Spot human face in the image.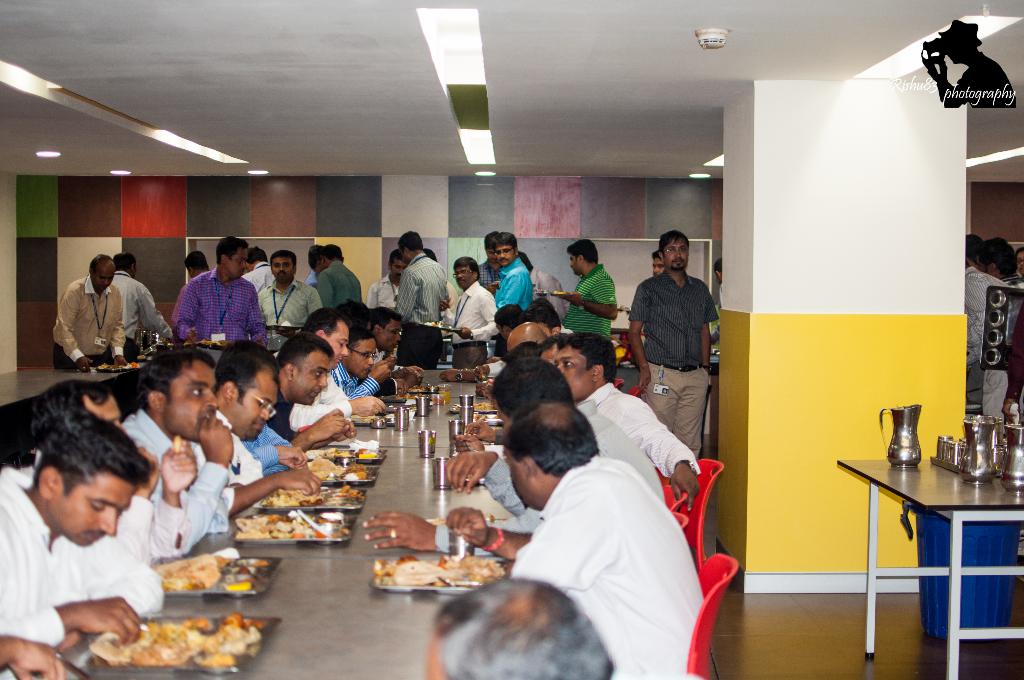
human face found at left=979, top=258, right=994, bottom=274.
